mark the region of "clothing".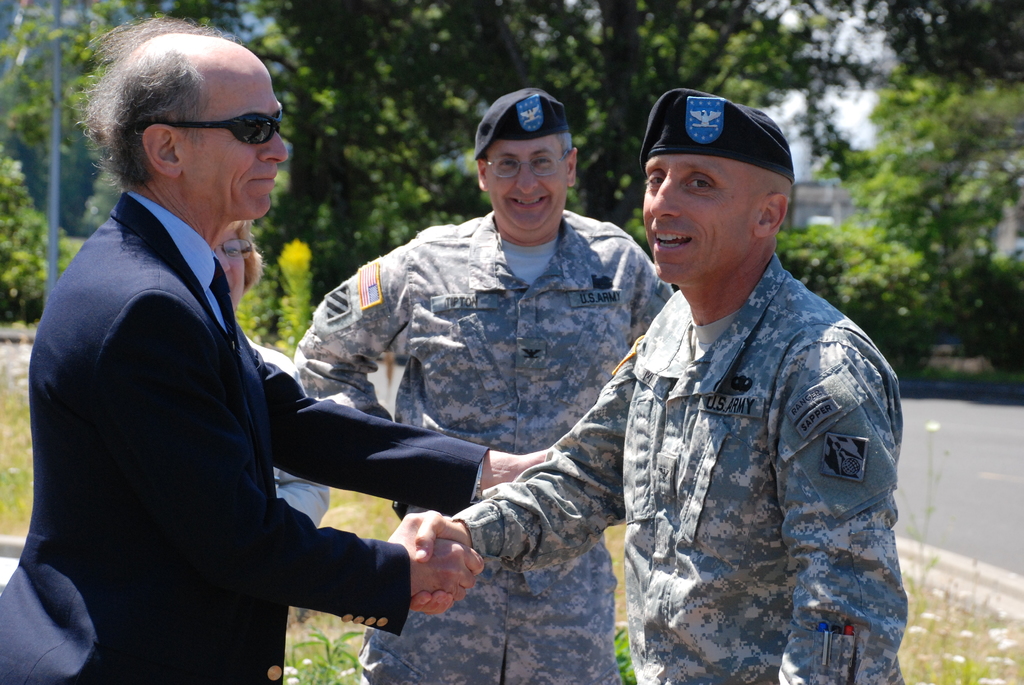
Region: 451,255,909,684.
